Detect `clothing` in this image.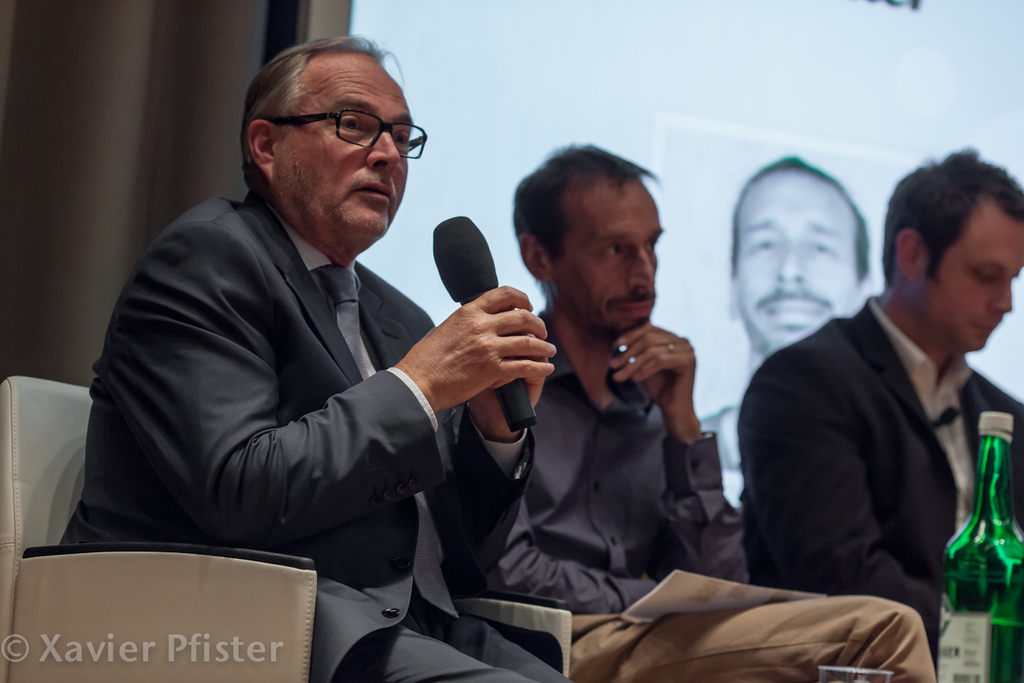
Detection: l=739, t=291, r=1023, b=647.
